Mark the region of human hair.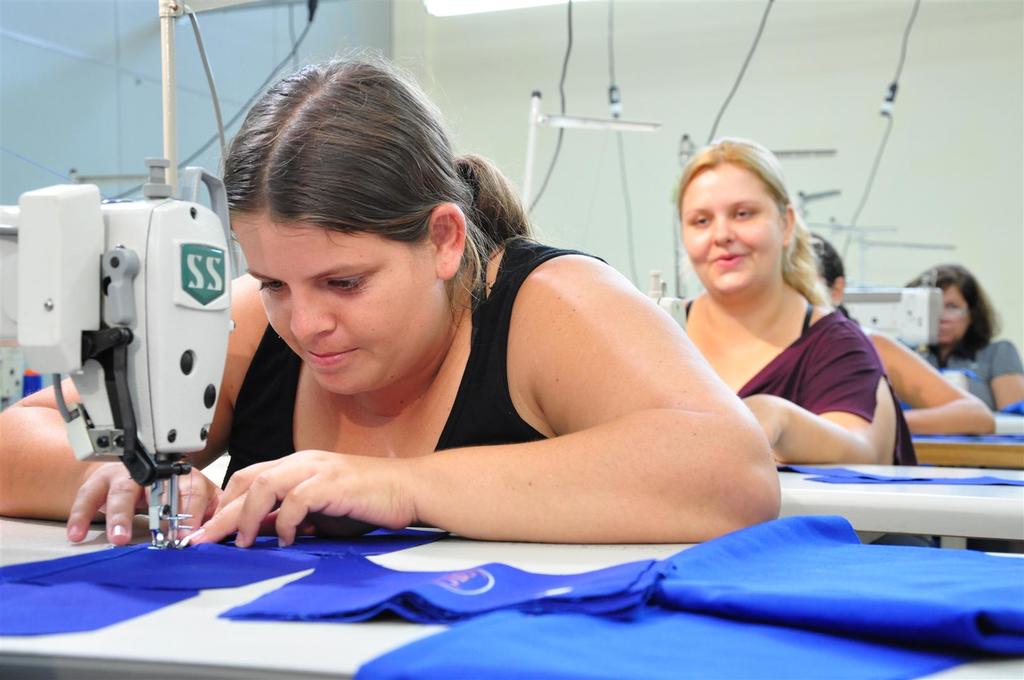
Region: detection(680, 137, 832, 318).
